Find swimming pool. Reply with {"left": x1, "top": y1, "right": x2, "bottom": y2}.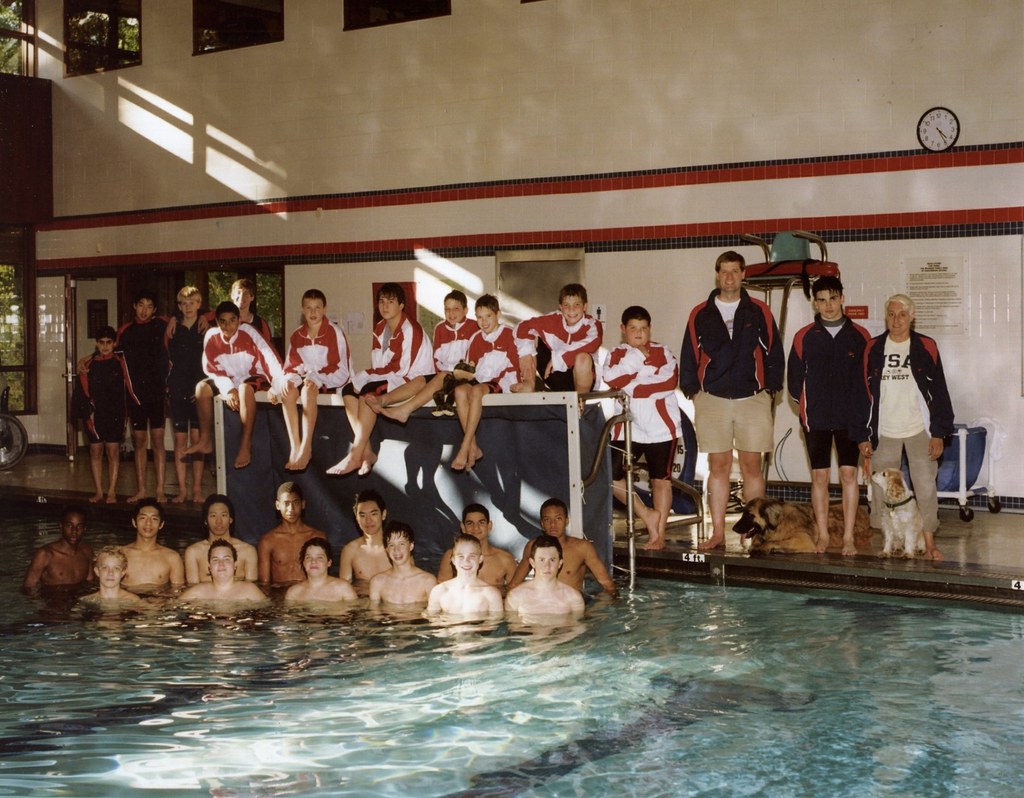
{"left": 0, "top": 491, "right": 1023, "bottom": 797}.
